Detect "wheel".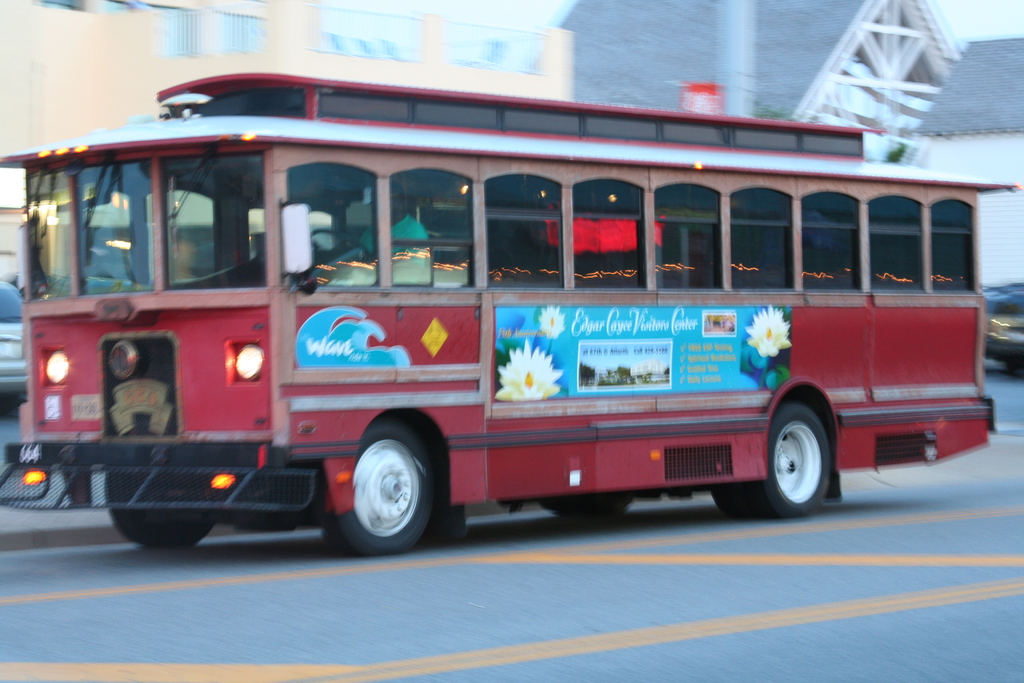
Detected at detection(101, 468, 220, 552).
